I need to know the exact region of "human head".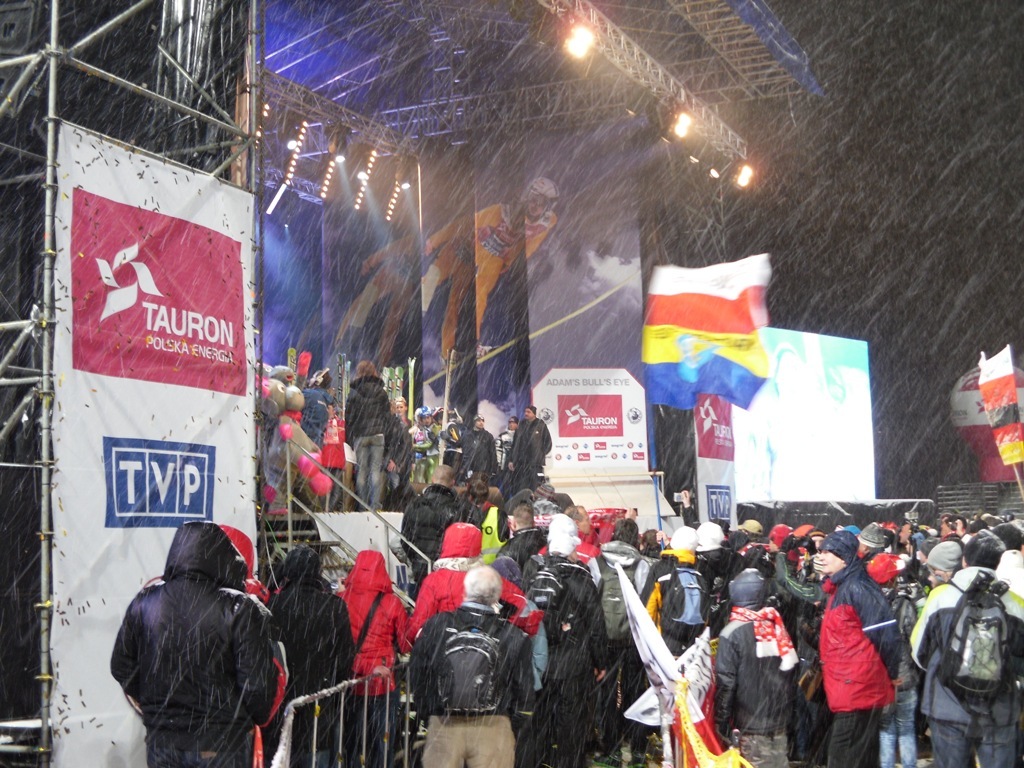
Region: (475,414,487,431).
